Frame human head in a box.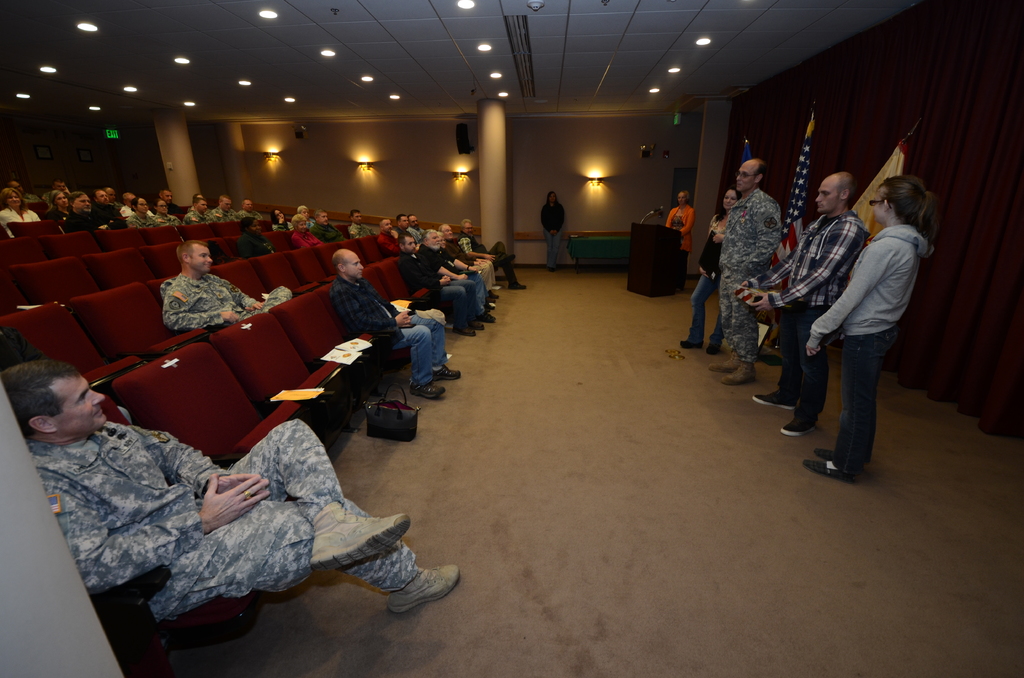
box(295, 204, 310, 223).
